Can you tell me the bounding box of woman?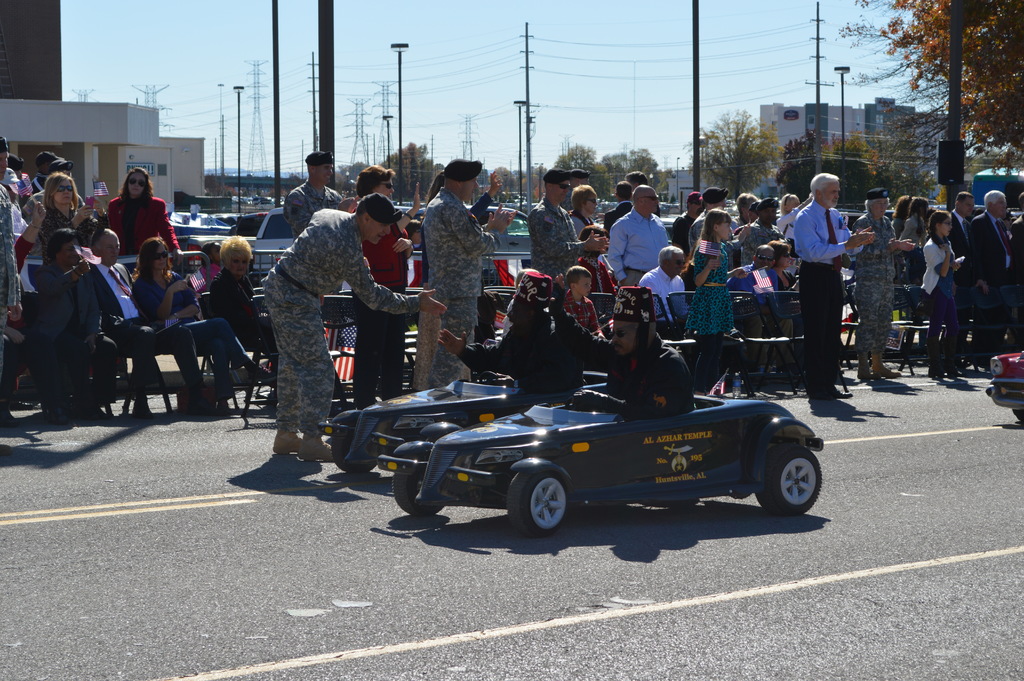
769, 238, 799, 298.
